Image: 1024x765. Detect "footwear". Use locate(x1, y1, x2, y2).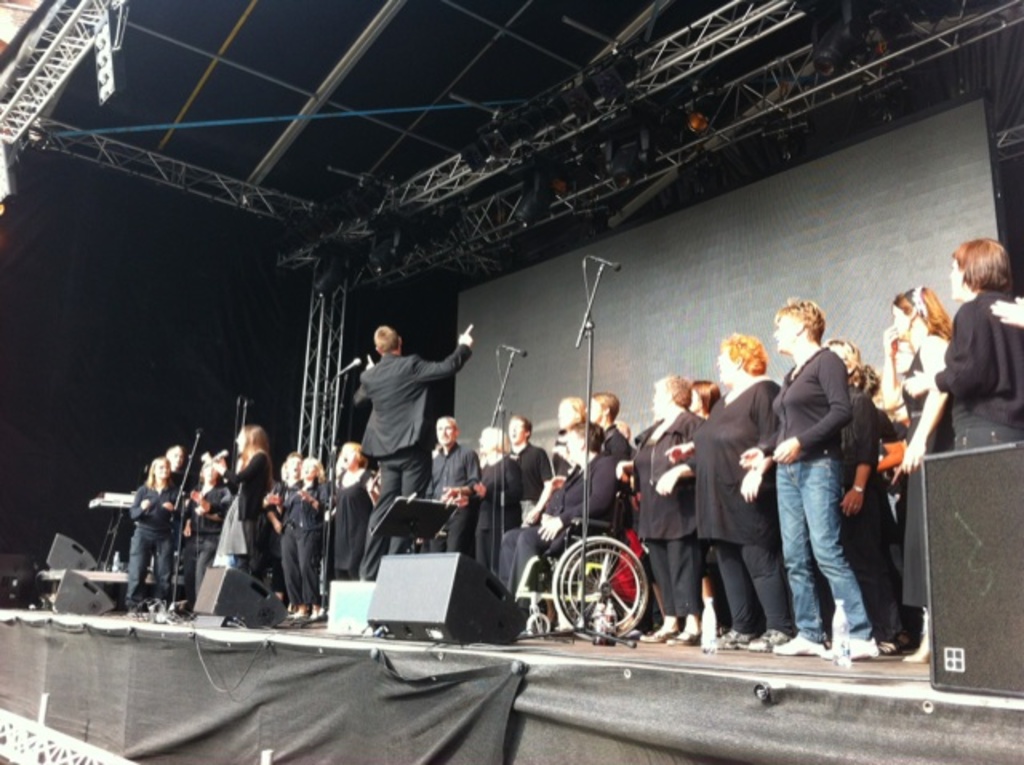
locate(674, 624, 701, 645).
